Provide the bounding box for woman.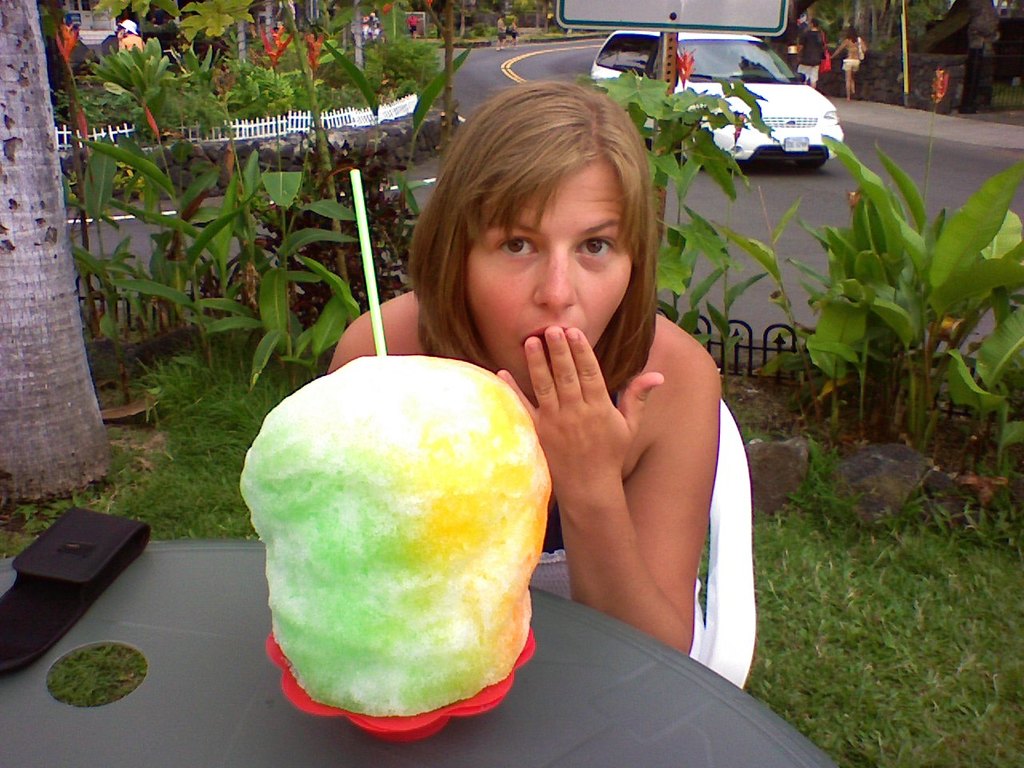
497,16,502,46.
